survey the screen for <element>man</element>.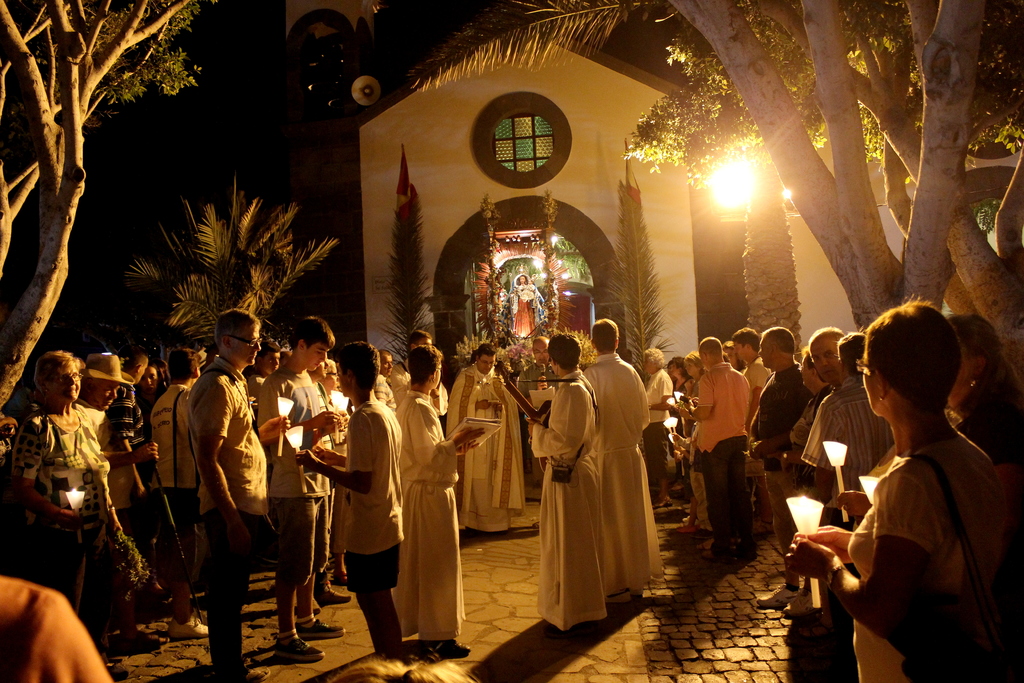
Survey found: detection(88, 350, 135, 421).
